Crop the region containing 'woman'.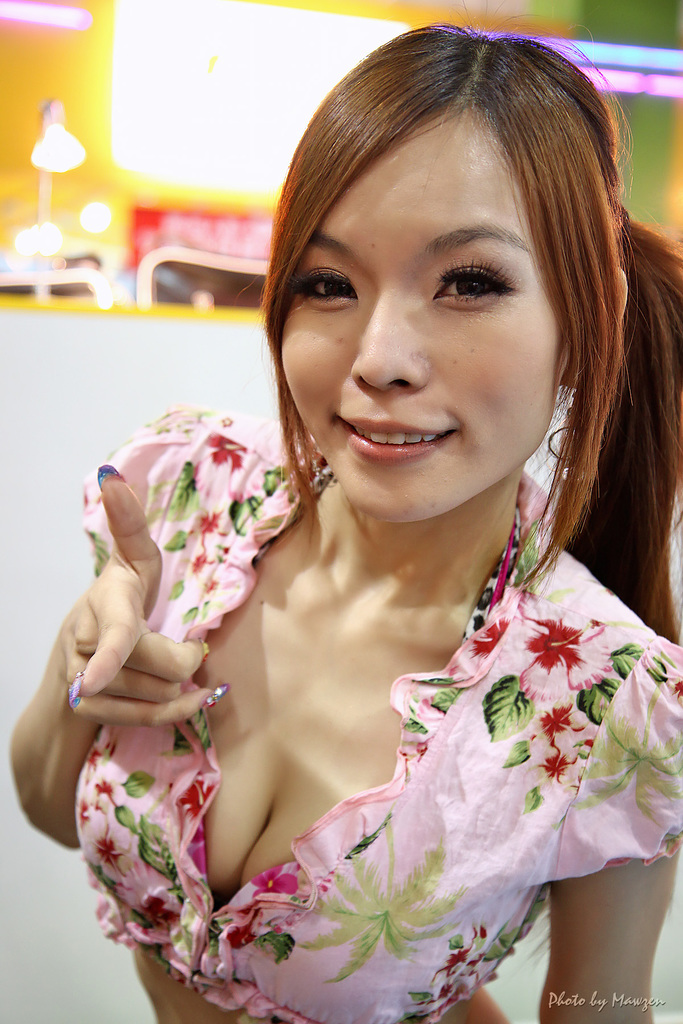
Crop region: 69/49/677/1023.
